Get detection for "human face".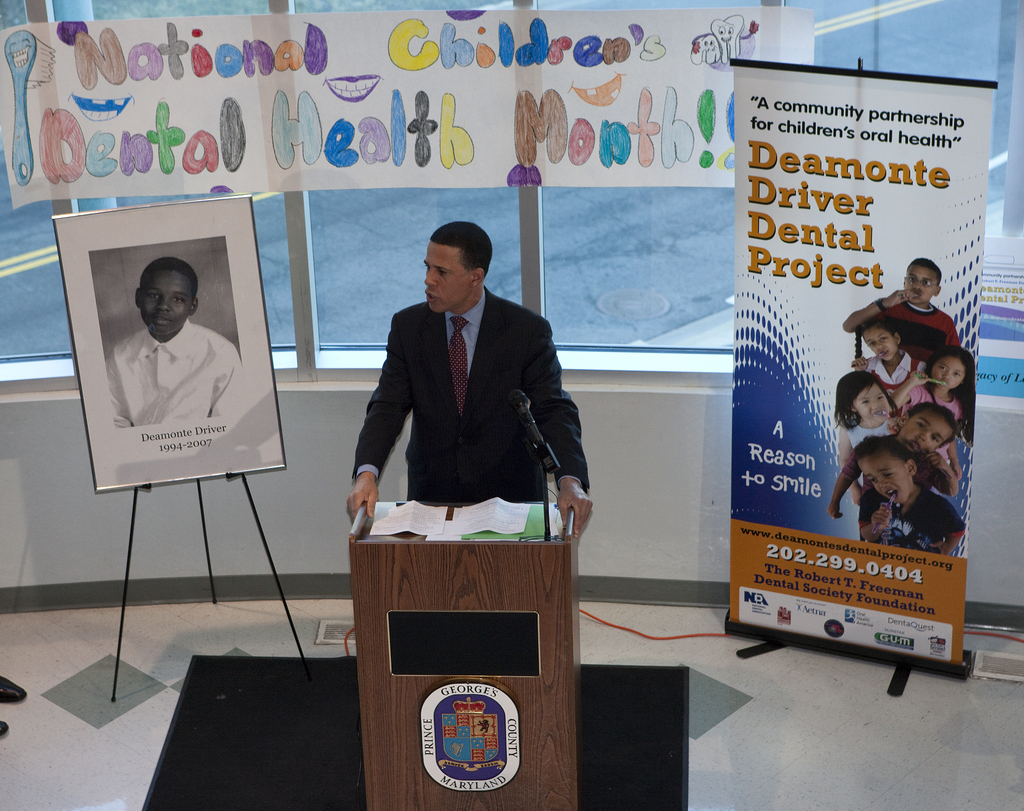
Detection: rect(134, 265, 191, 338).
